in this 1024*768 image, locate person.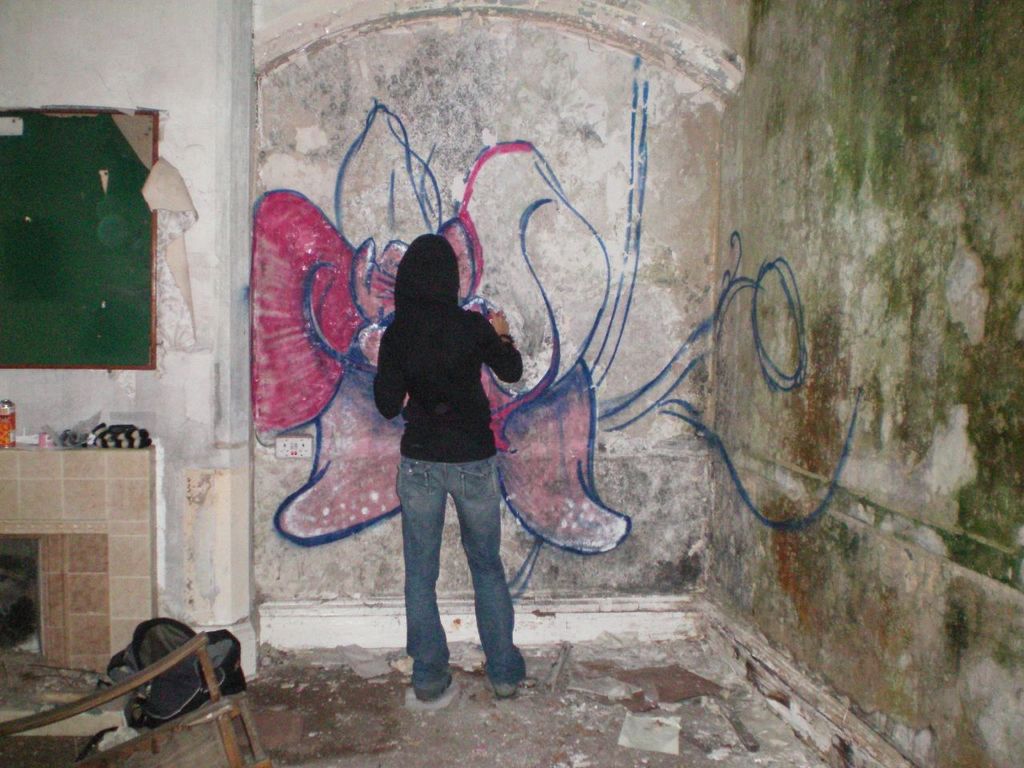
Bounding box: [x1=367, y1=230, x2=521, y2=702].
